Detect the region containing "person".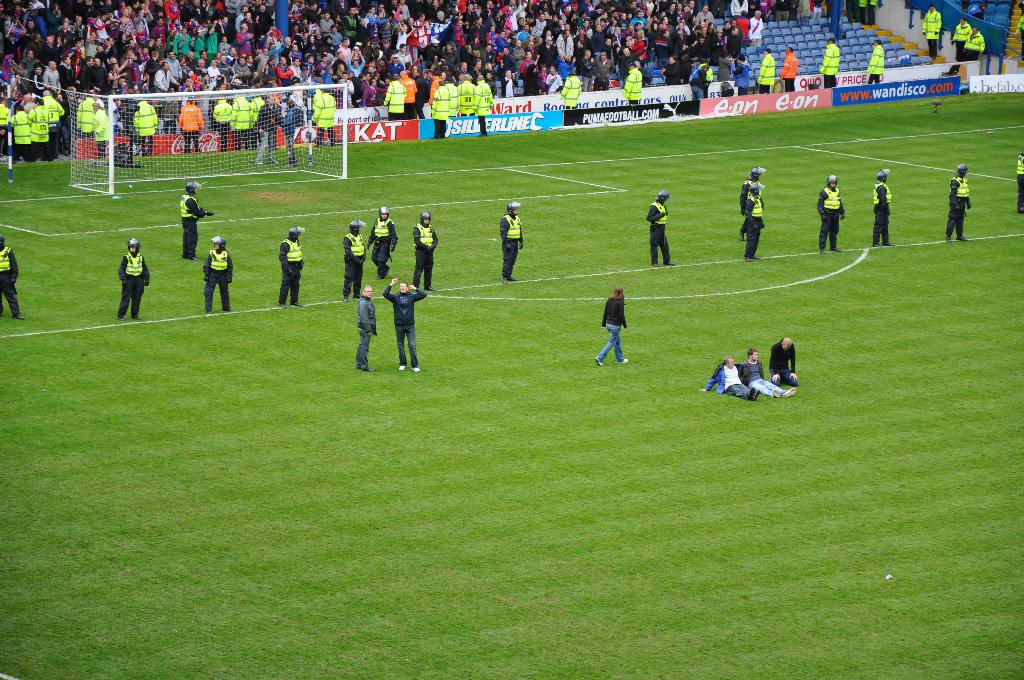
[741,166,766,200].
